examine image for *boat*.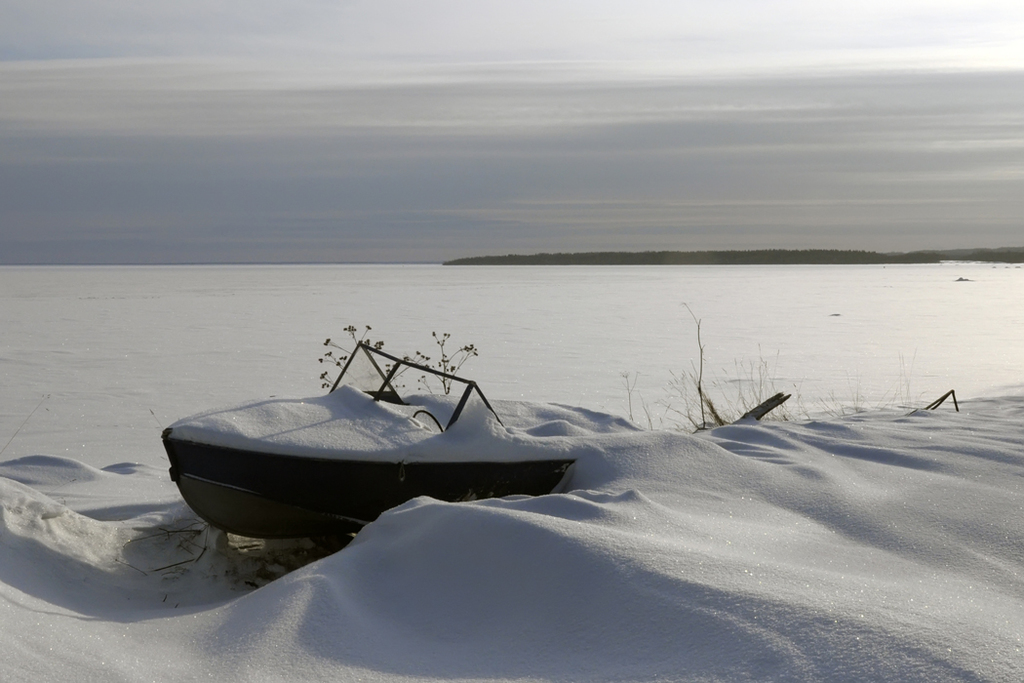
Examination result: x1=135 y1=311 x2=725 y2=554.
